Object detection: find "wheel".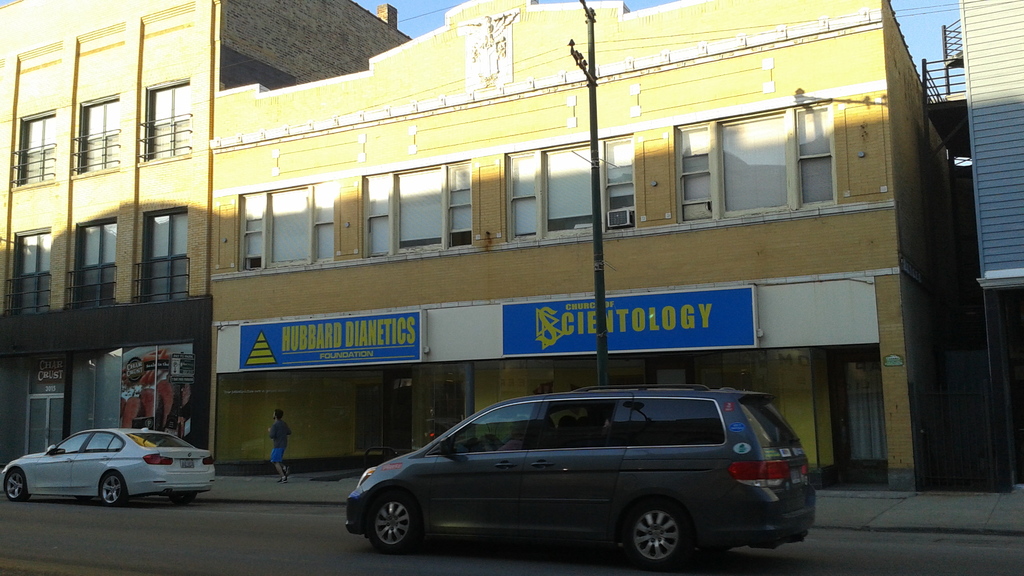
170/492/191/502.
